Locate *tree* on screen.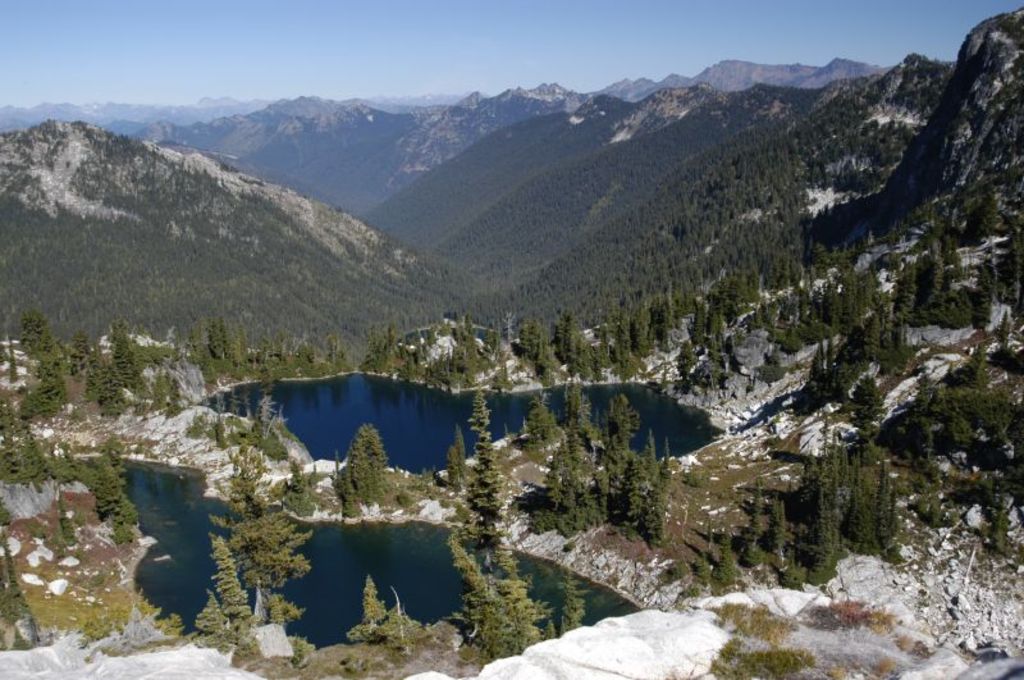
On screen at select_region(77, 460, 131, 537).
